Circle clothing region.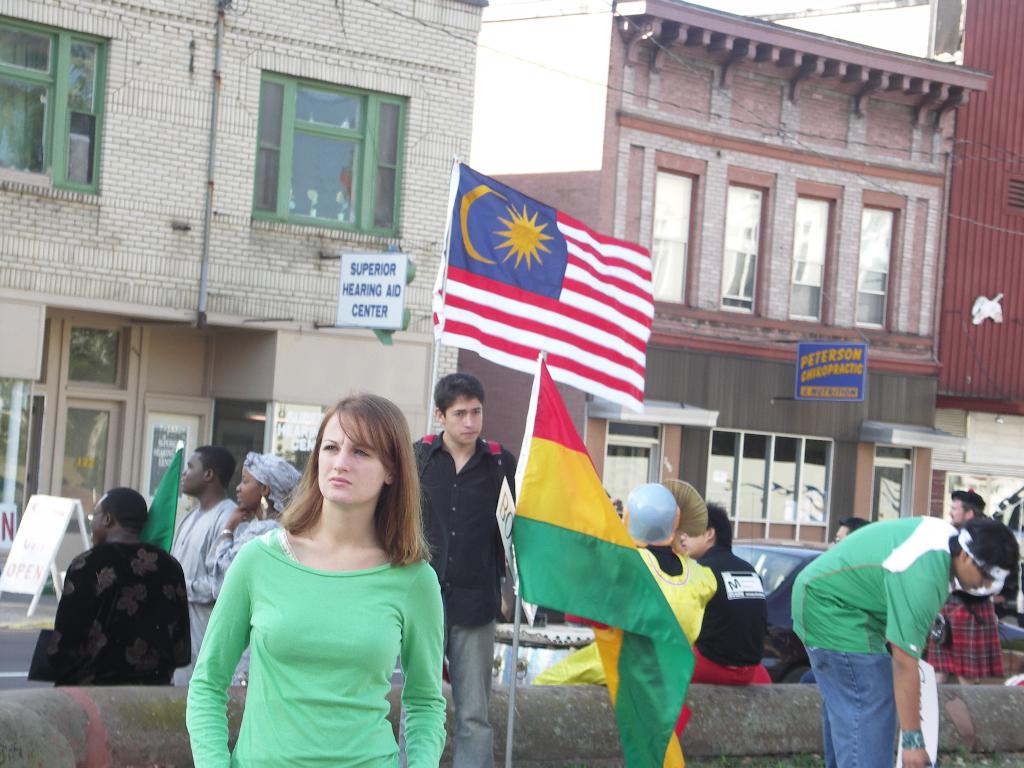
Region: (left=181, top=516, right=439, bottom=755).
